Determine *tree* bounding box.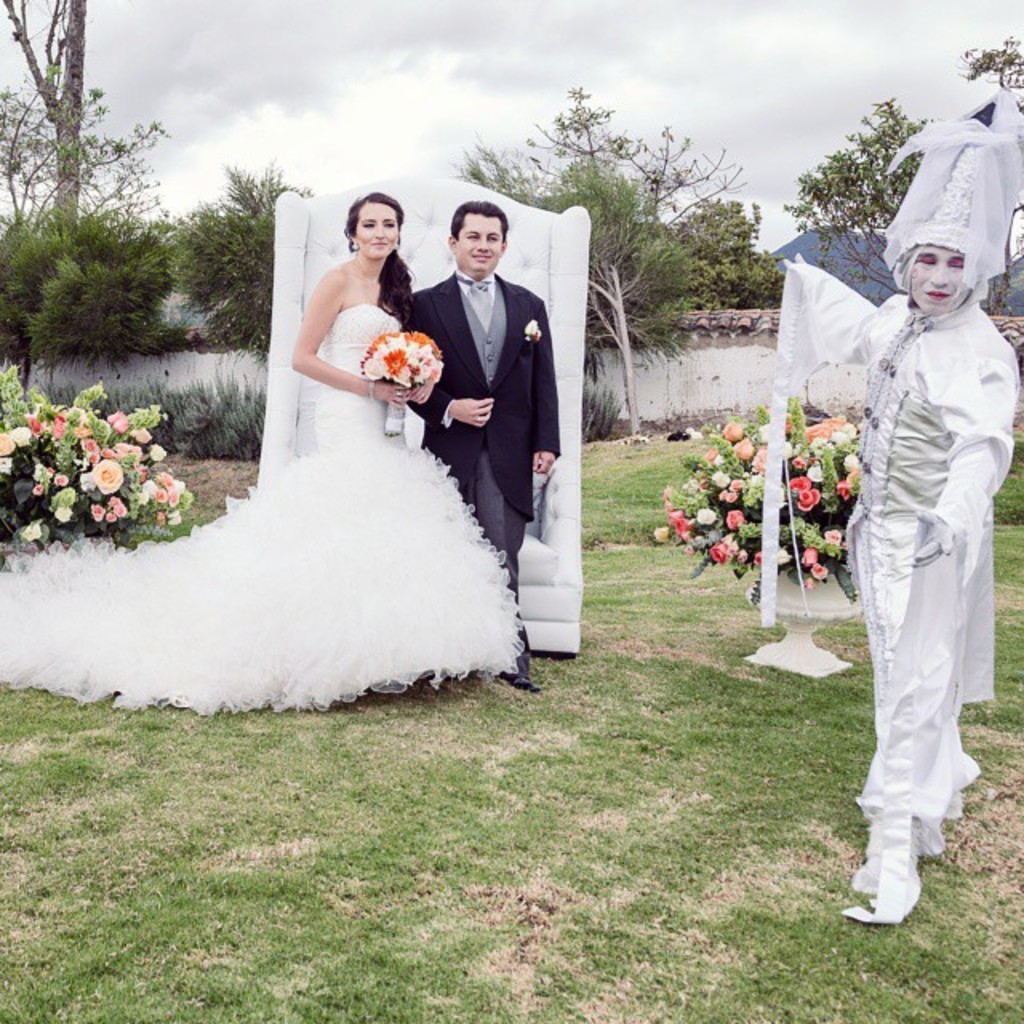
Determined: box(778, 27, 1022, 227).
